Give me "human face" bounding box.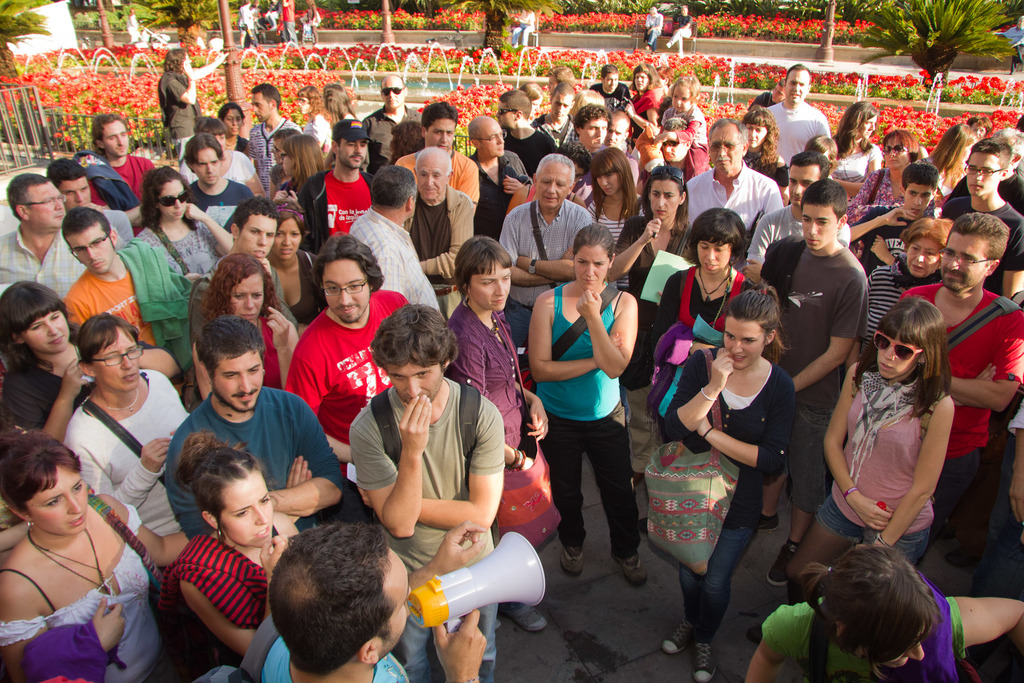
<box>27,472,89,533</box>.
